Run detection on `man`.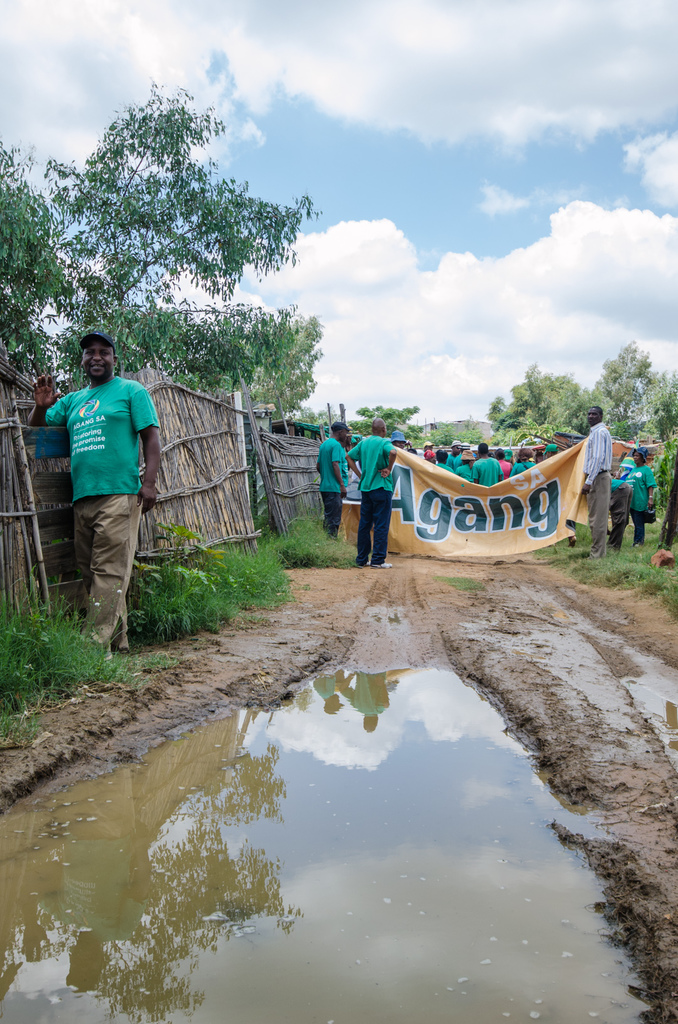
Result: crop(602, 477, 638, 544).
